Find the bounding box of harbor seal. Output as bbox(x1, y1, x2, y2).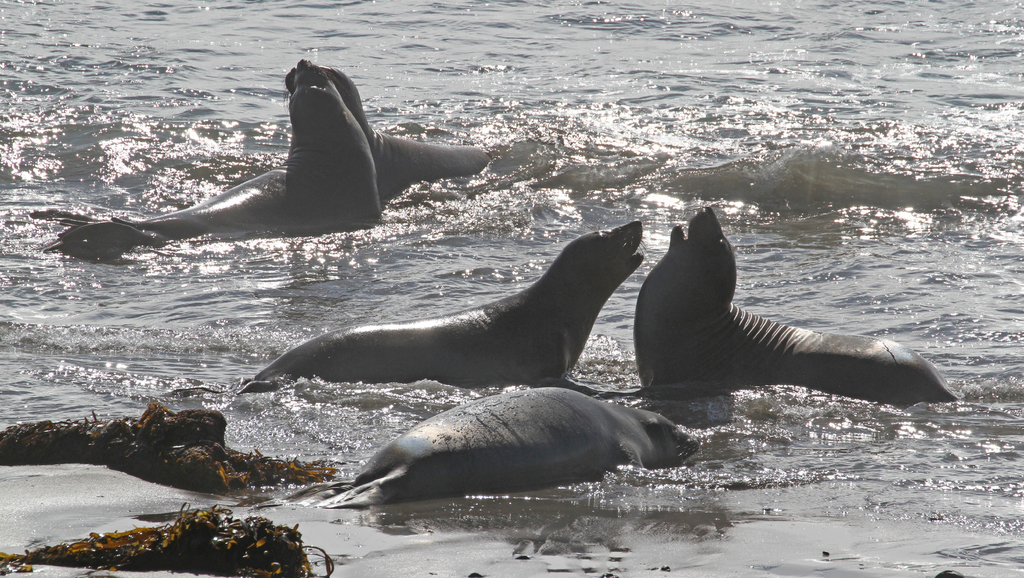
bbox(246, 387, 703, 518).
